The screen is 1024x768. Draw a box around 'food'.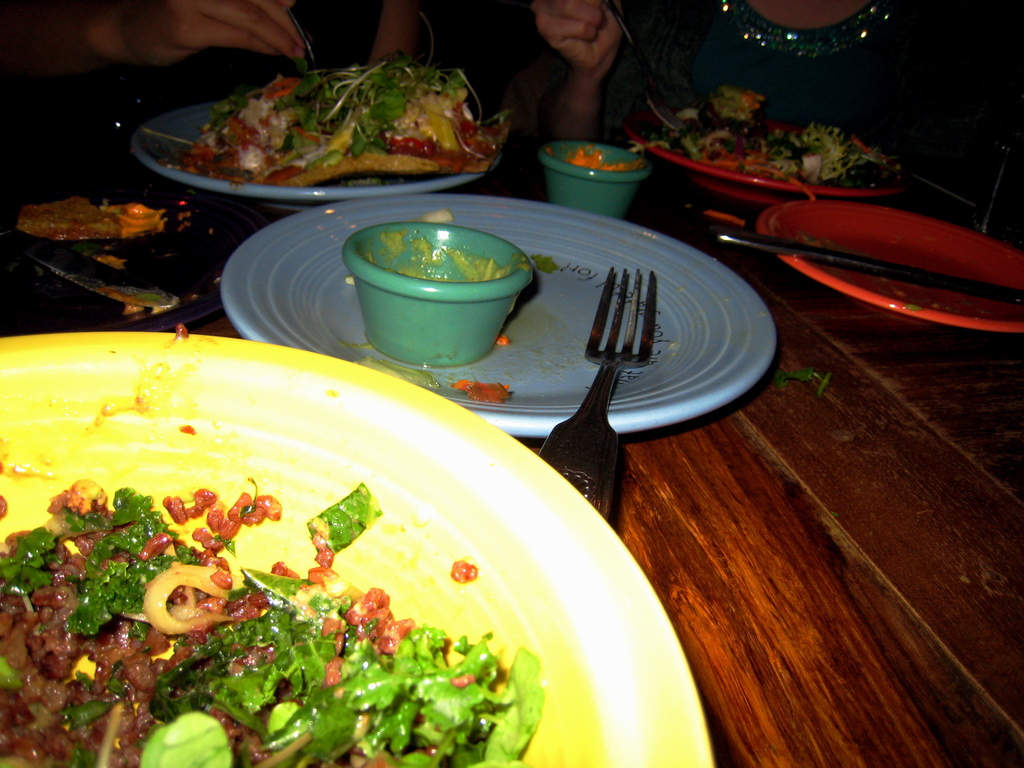
<region>360, 229, 527, 282</region>.
